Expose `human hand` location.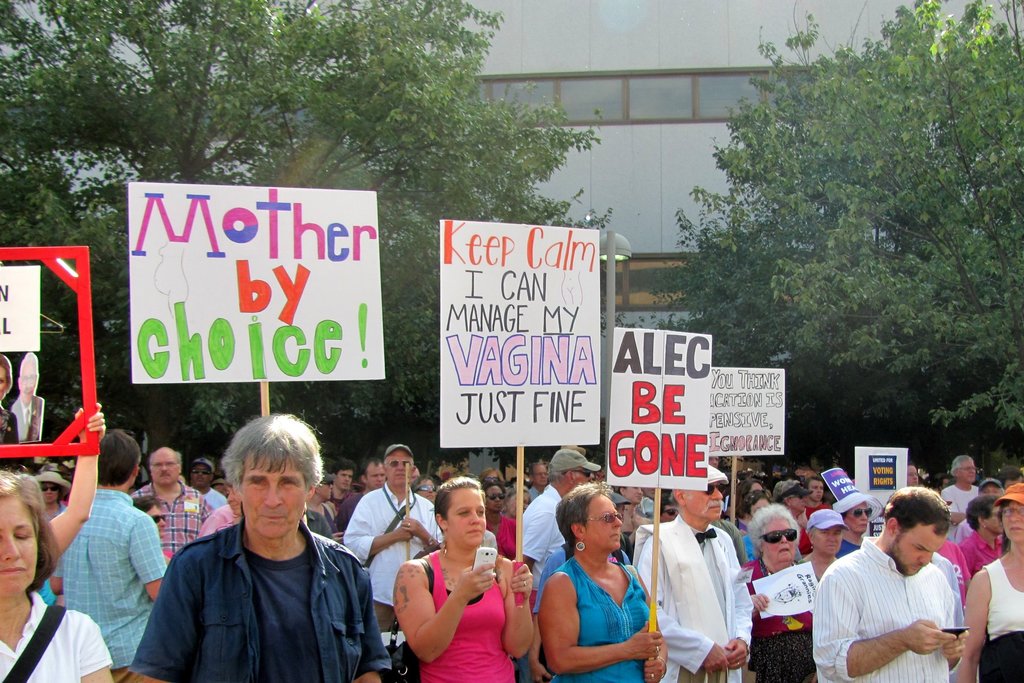
Exposed at region(749, 594, 769, 613).
